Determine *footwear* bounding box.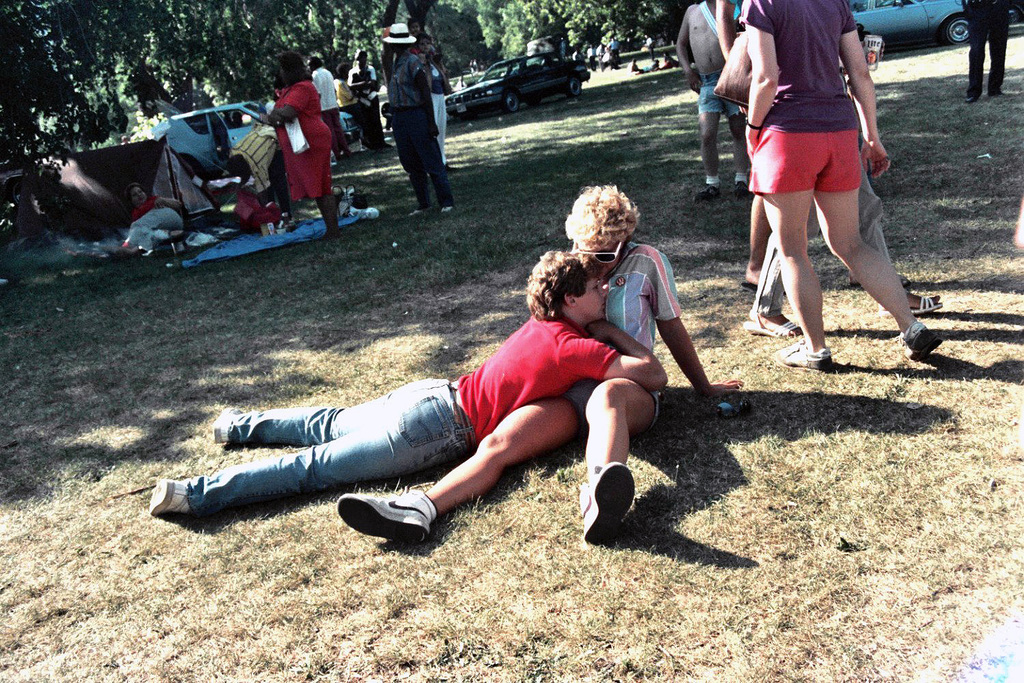
Determined: Rect(207, 406, 240, 447).
